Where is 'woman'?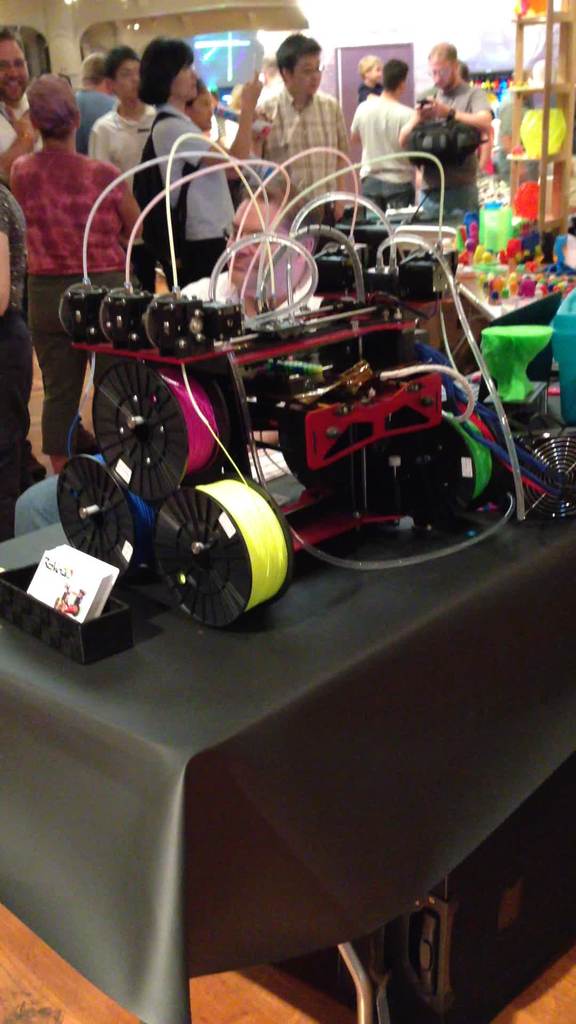
<region>6, 38, 140, 426</region>.
